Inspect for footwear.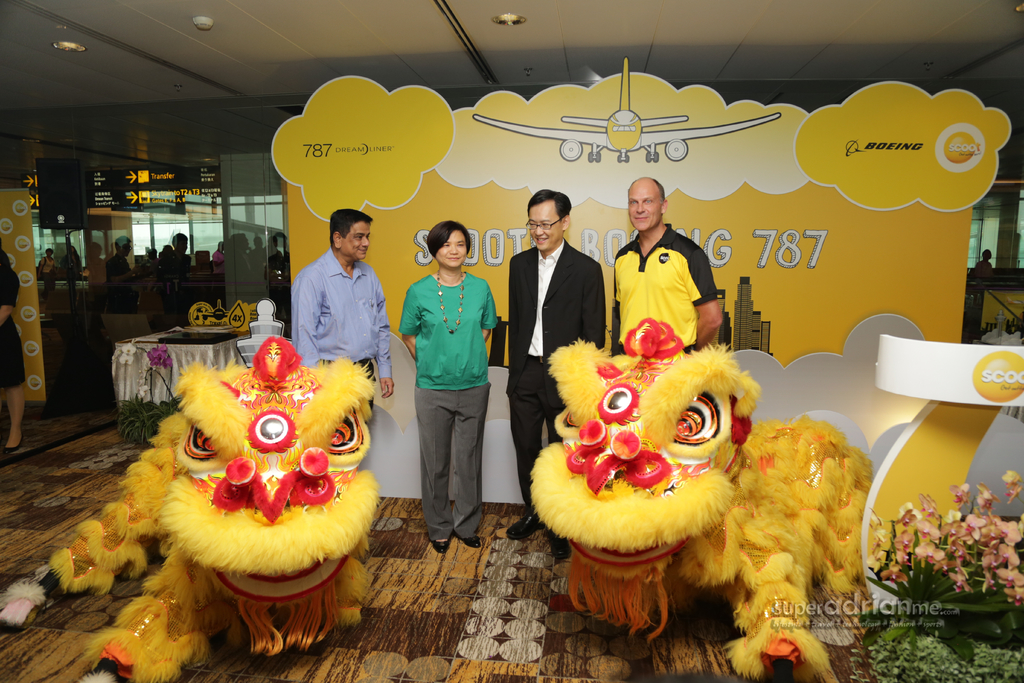
Inspection: [557, 539, 572, 559].
